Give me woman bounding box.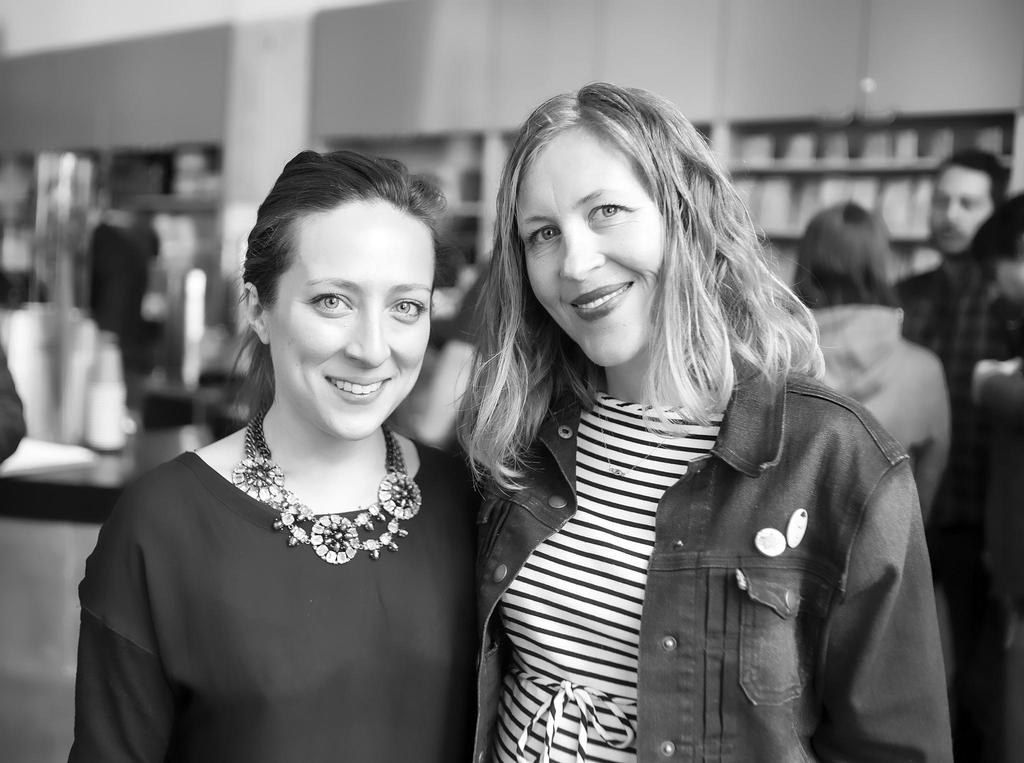
Rect(449, 81, 957, 762).
